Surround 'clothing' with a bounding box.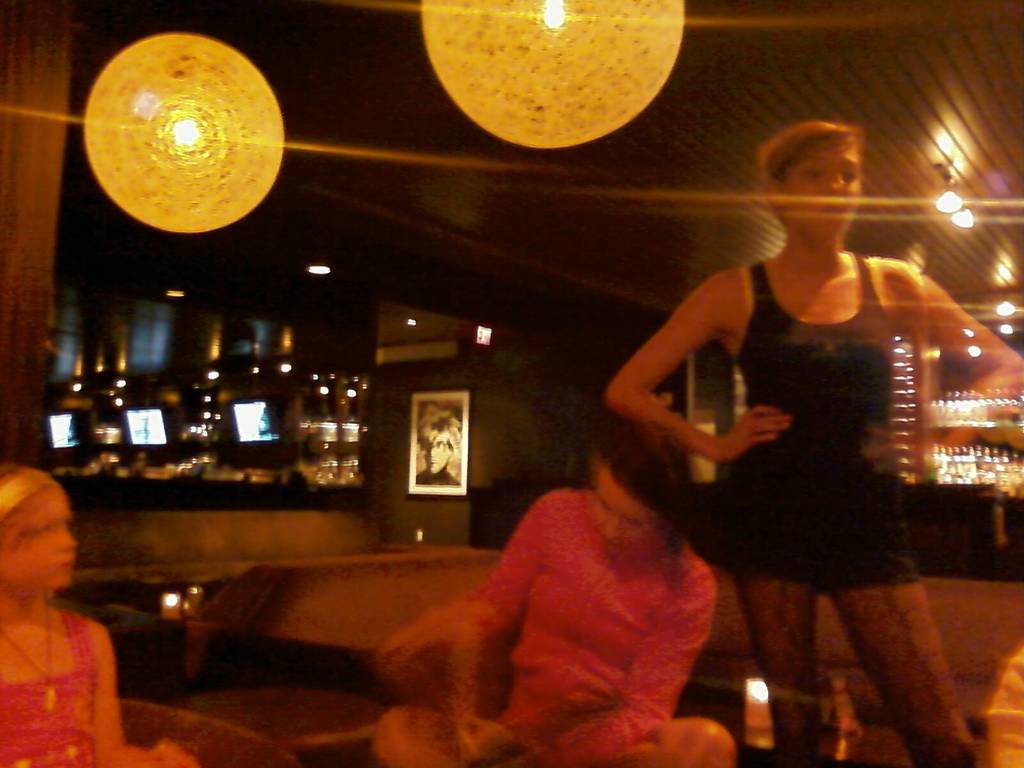
[x1=694, y1=257, x2=929, y2=594].
